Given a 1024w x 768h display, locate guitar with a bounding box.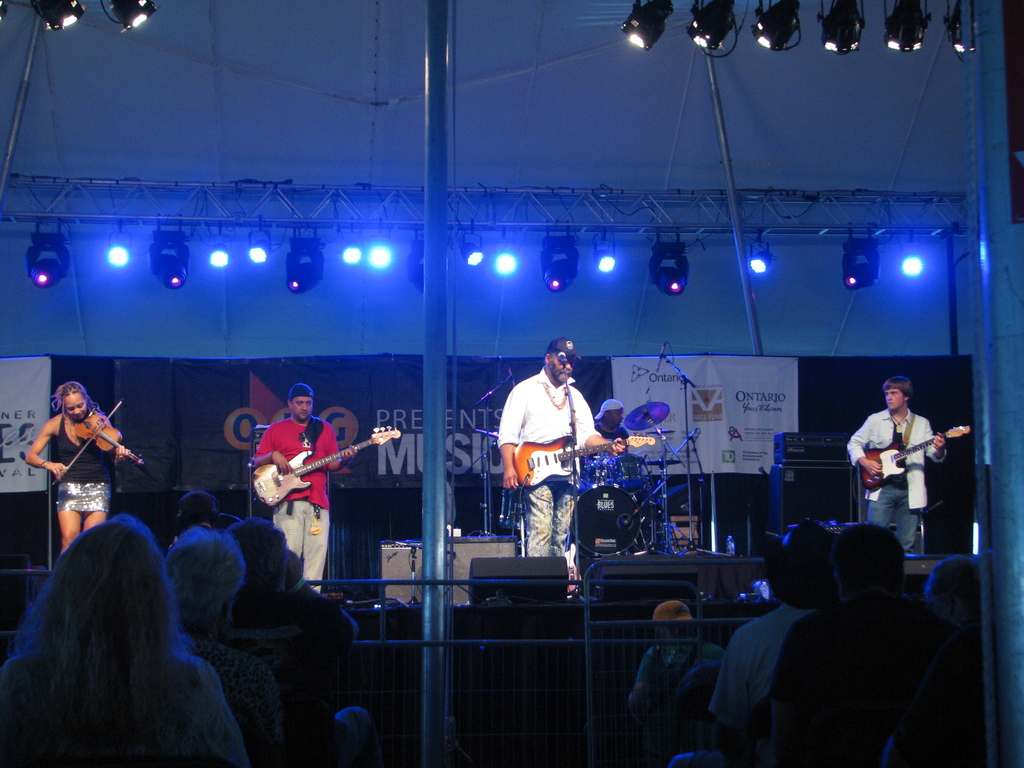
Located: detection(866, 423, 968, 492).
